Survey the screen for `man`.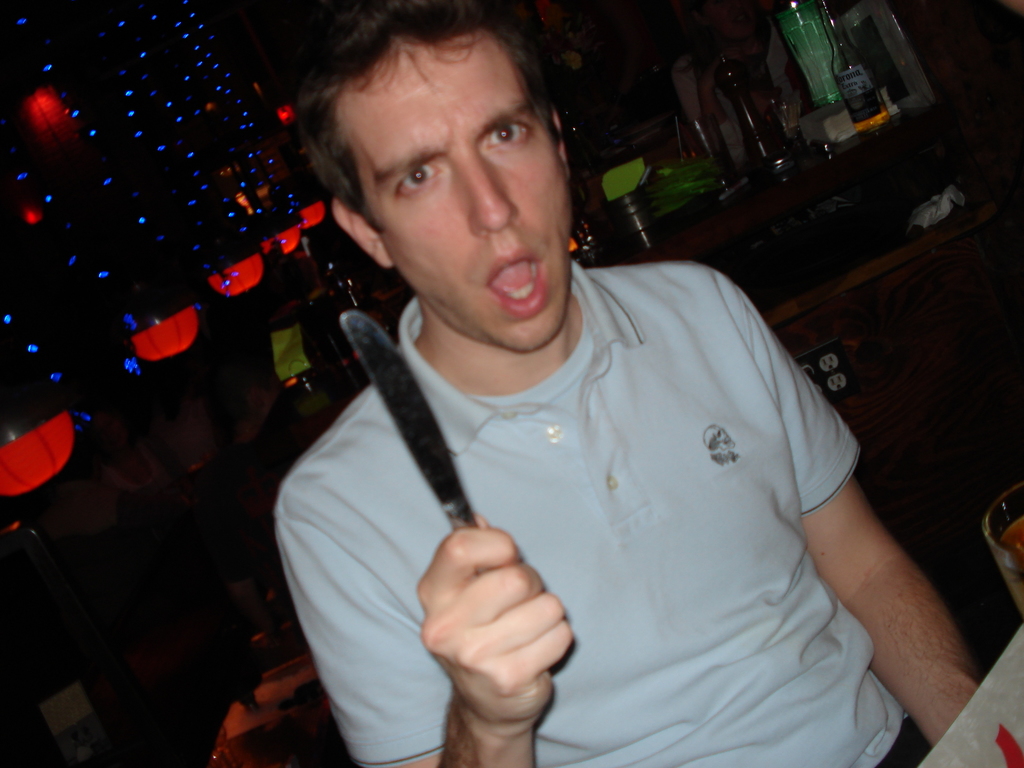
Survey found: box=[264, 3, 994, 767].
